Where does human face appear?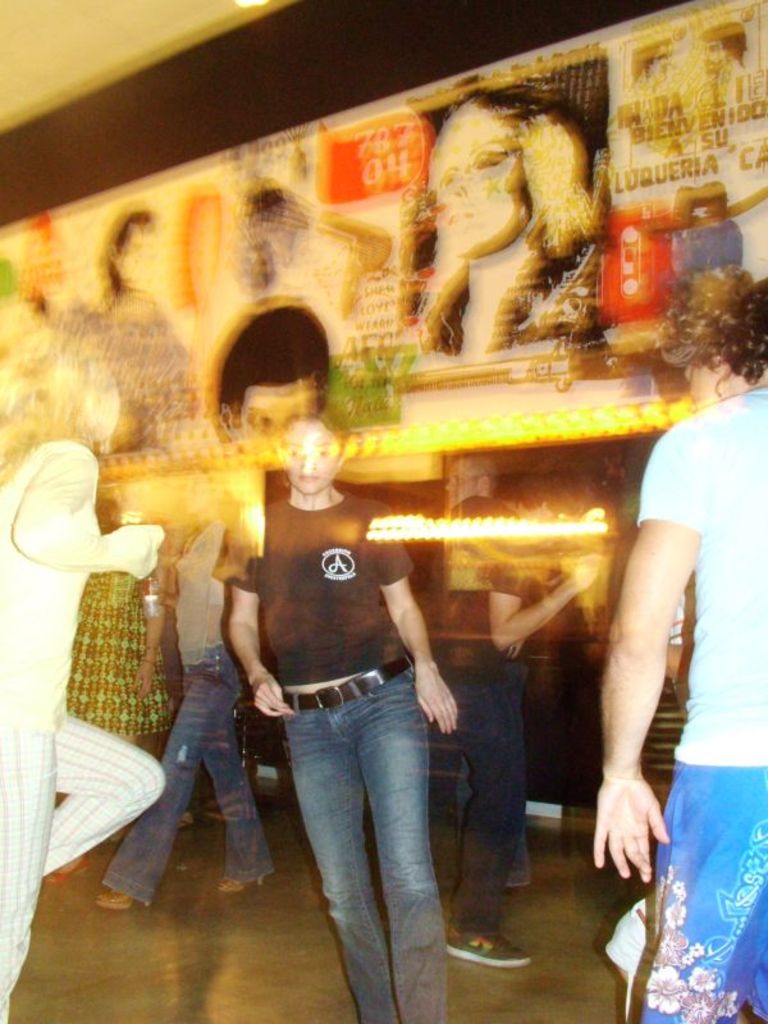
Appears at <region>284, 421, 337, 495</region>.
